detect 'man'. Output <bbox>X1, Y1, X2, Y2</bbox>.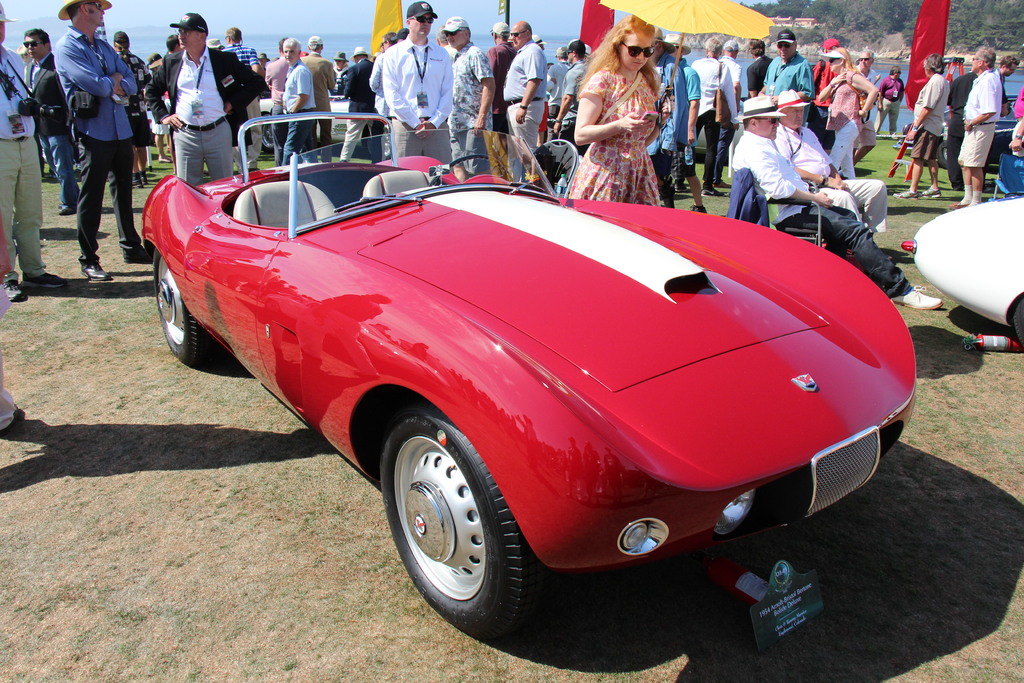
<bbox>18, 24, 79, 215</bbox>.
